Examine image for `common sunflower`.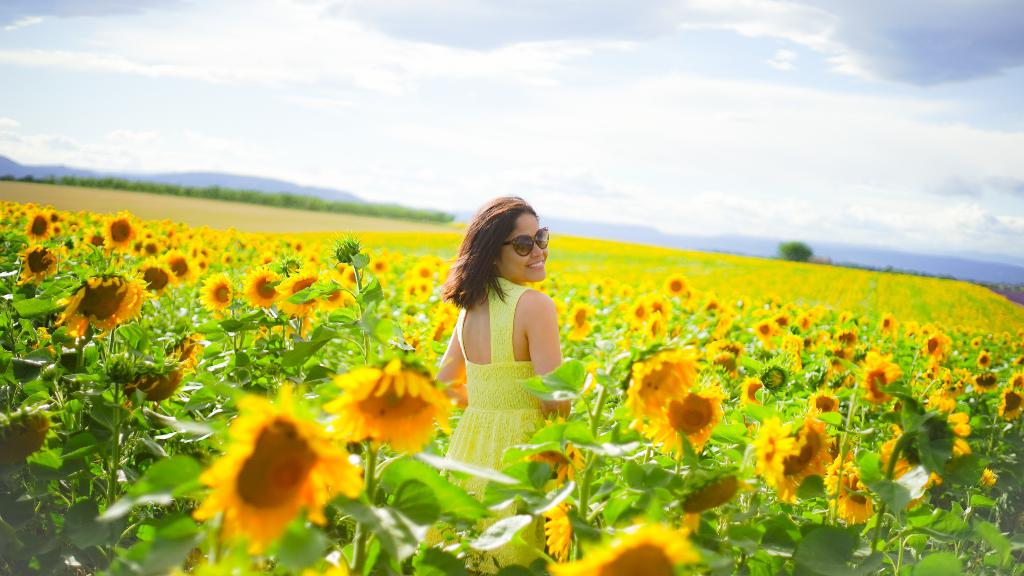
Examination result: x1=991, y1=397, x2=1020, y2=426.
